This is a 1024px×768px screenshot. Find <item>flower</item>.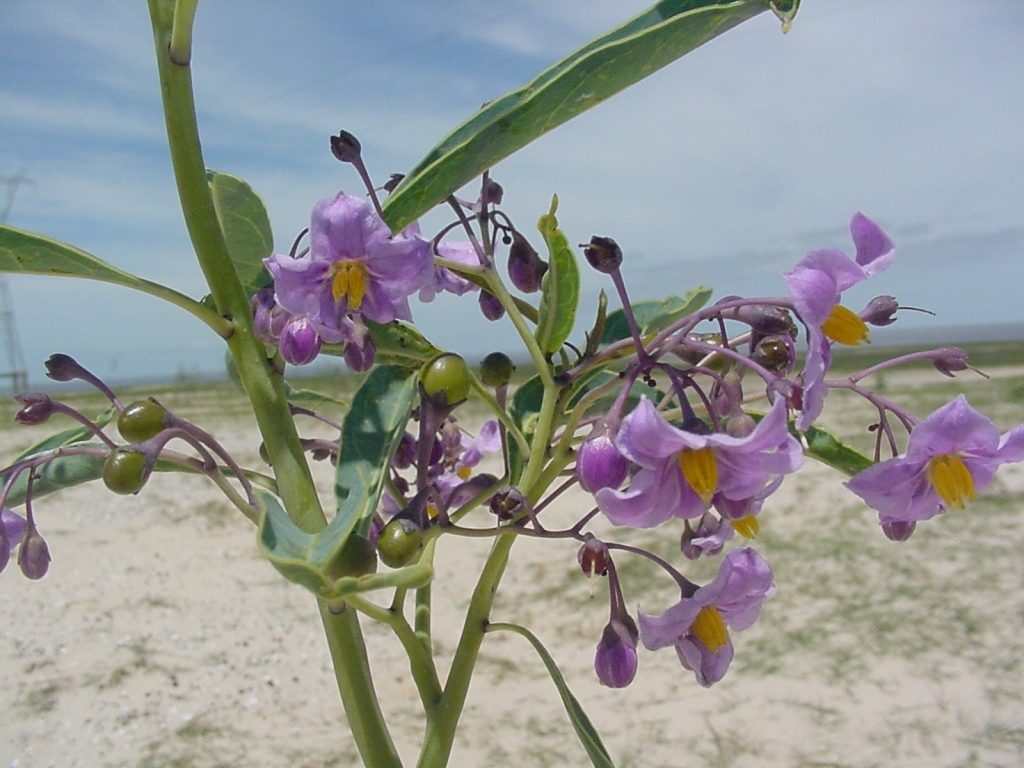
Bounding box: <box>42,350,82,385</box>.
